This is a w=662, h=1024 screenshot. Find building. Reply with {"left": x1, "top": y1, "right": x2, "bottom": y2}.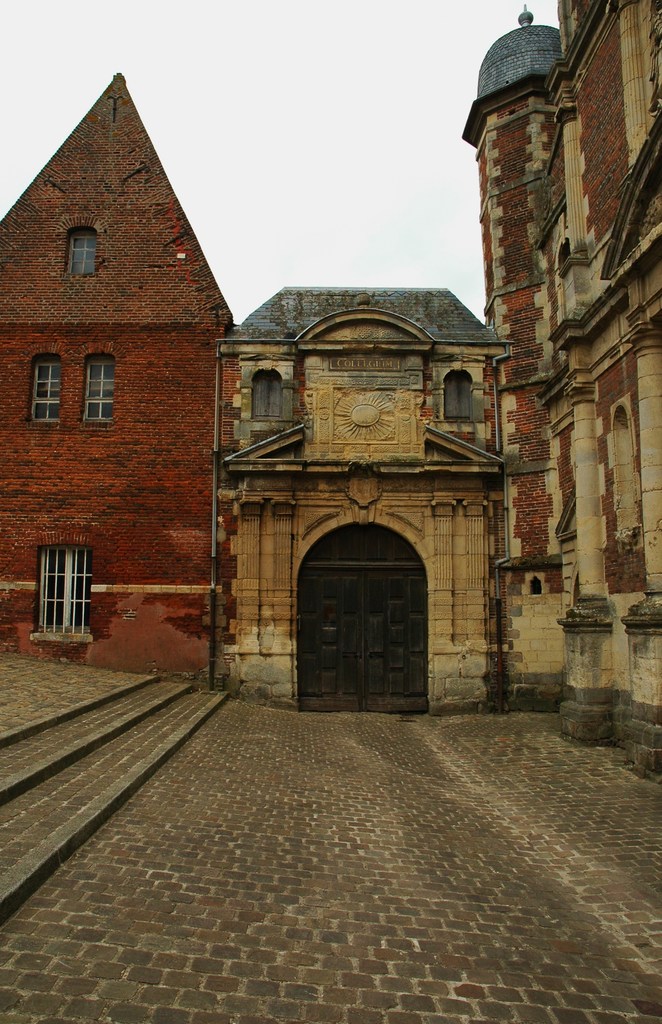
{"left": 0, "top": 0, "right": 661, "bottom": 774}.
